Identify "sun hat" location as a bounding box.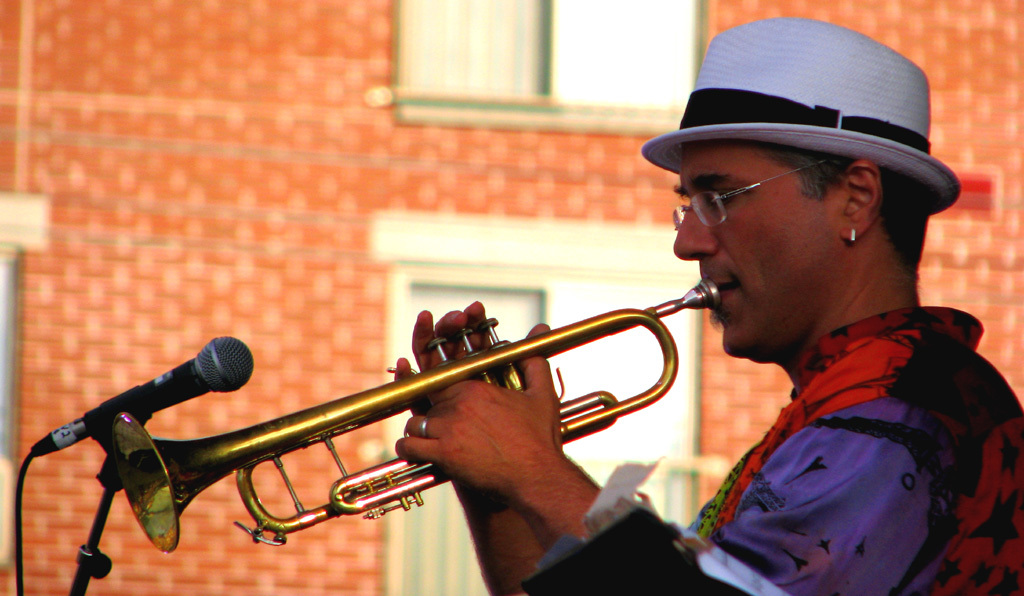
bbox=[632, 16, 964, 236].
